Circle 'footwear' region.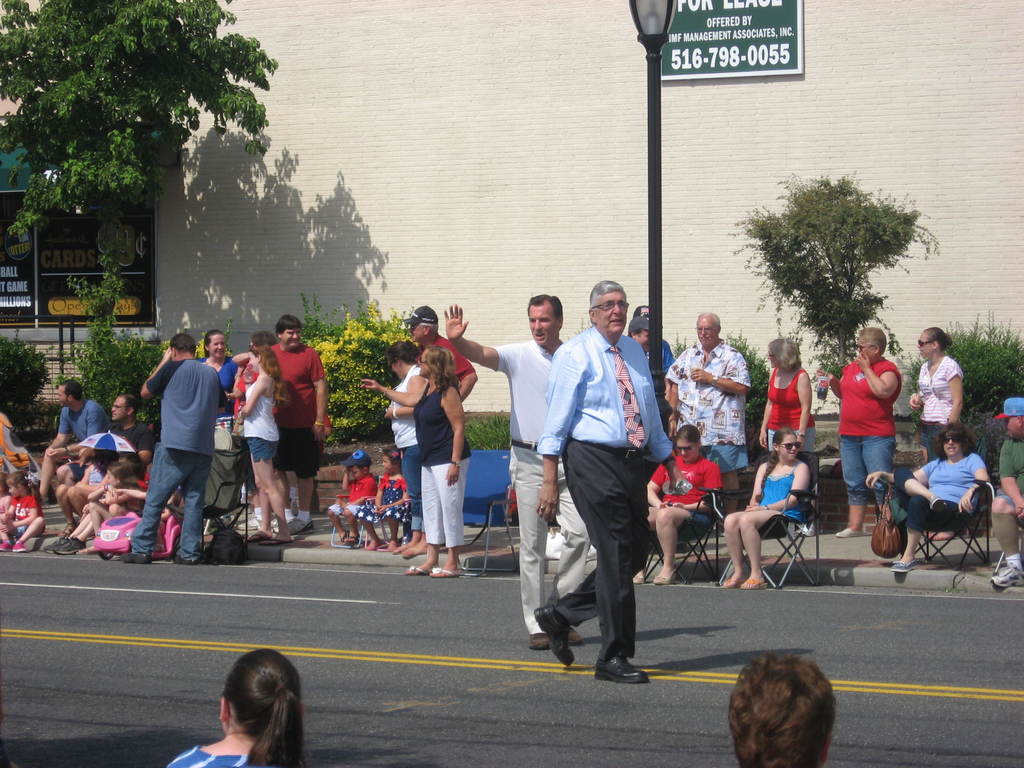
Region: 172:556:199:567.
